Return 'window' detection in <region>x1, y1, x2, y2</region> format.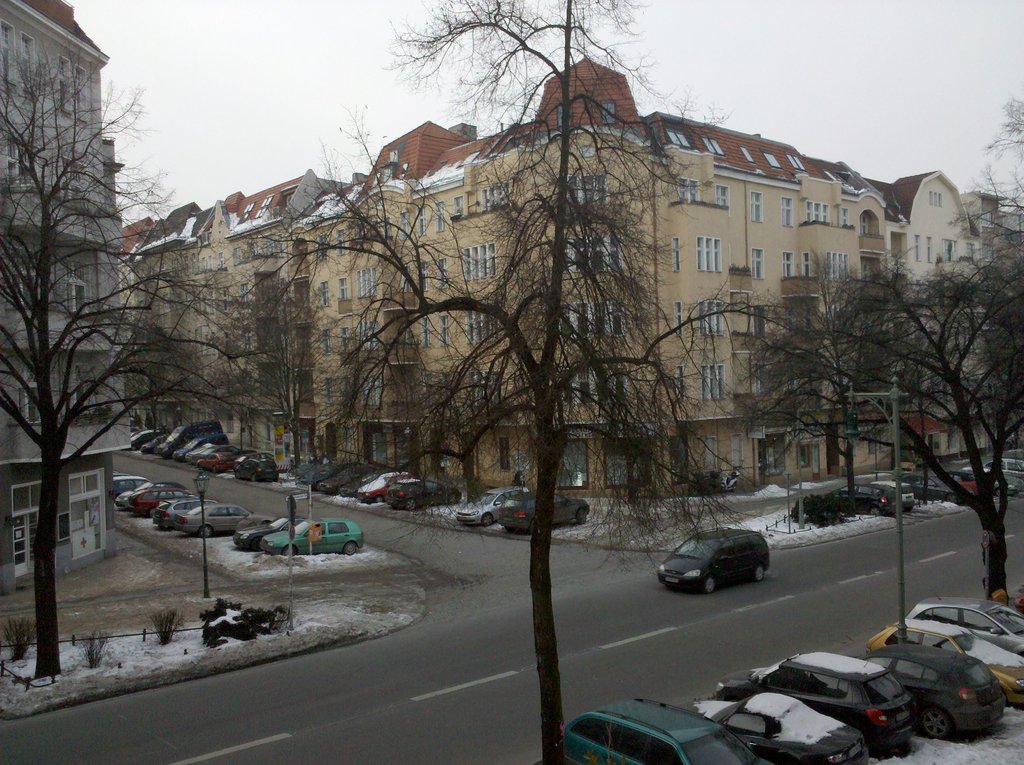
<region>198, 256, 215, 286</region>.
